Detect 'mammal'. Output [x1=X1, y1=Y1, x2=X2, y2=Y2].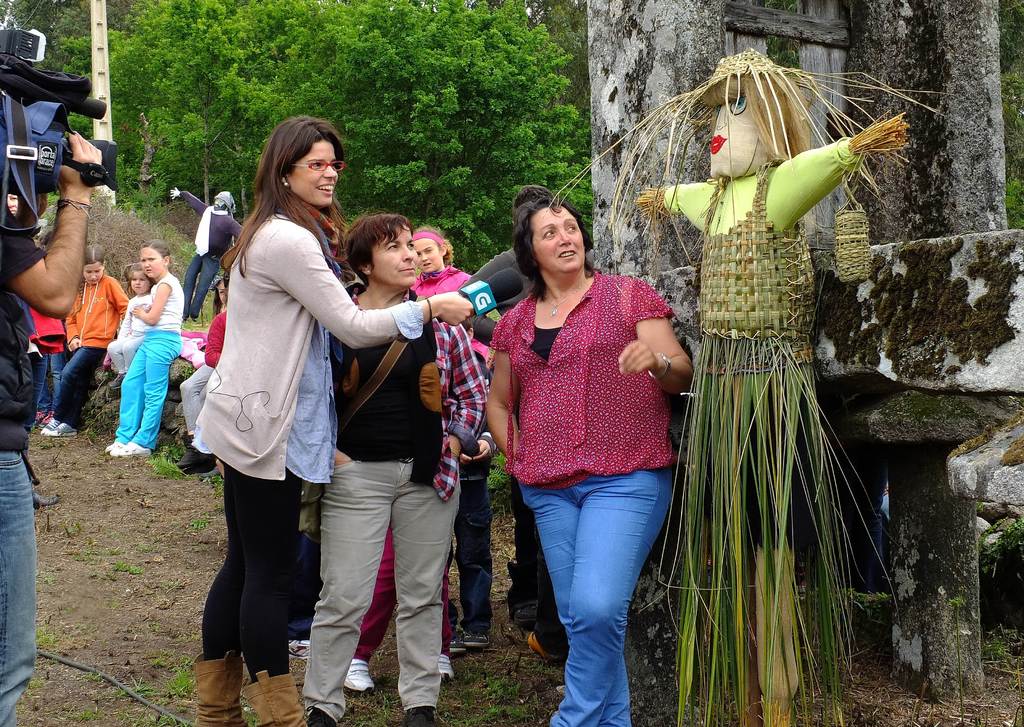
[x1=104, y1=267, x2=155, y2=389].
